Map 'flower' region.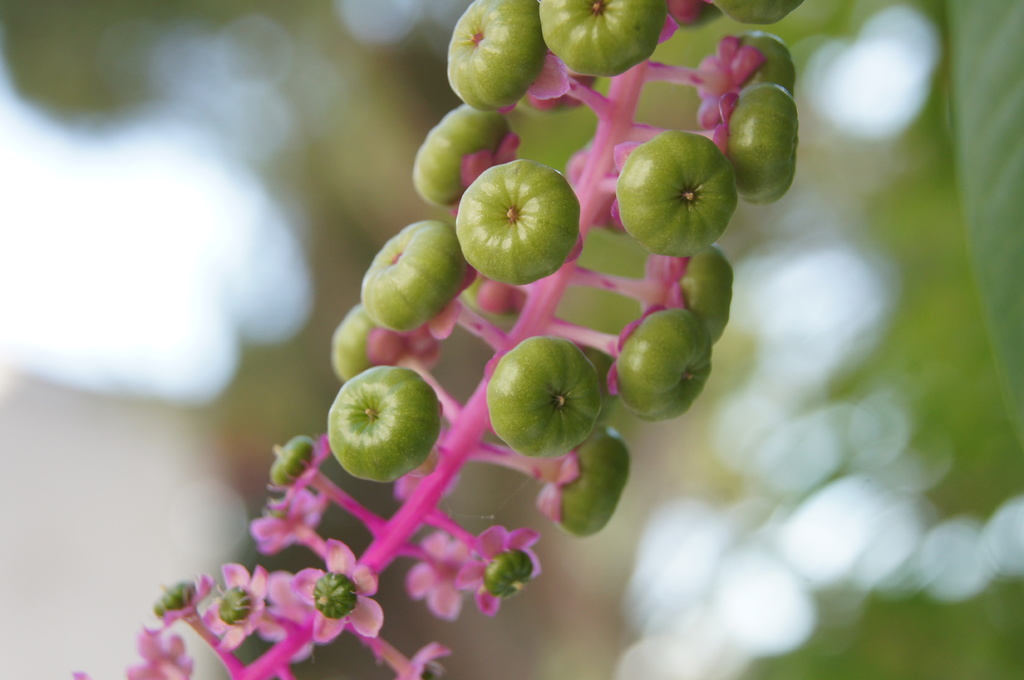
Mapped to crop(145, 570, 216, 637).
